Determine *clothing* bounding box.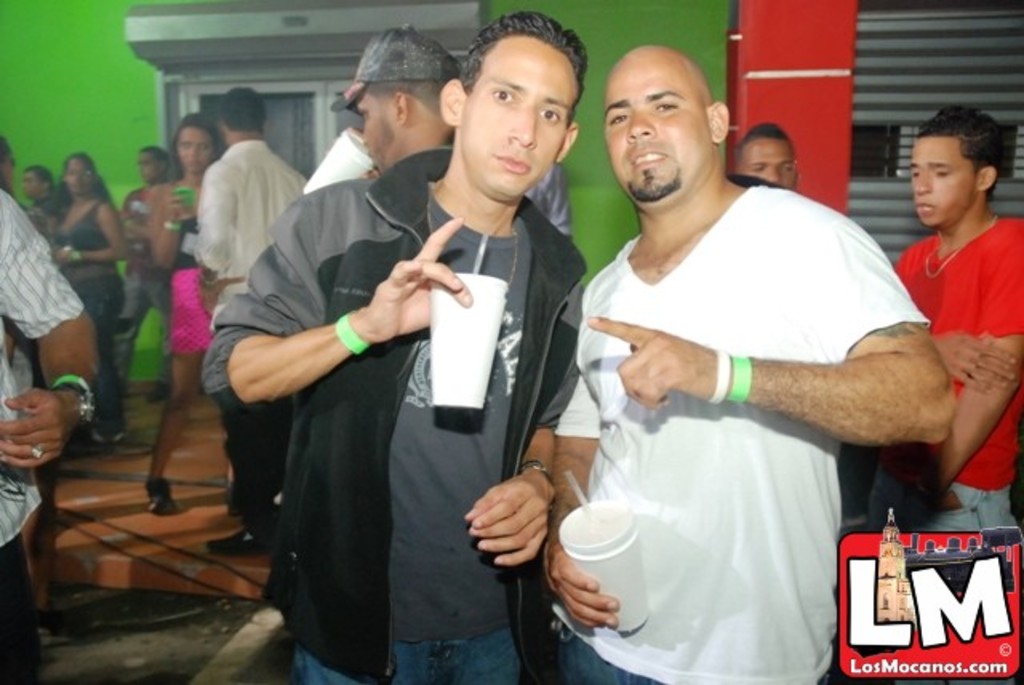
Determined: <box>861,211,1022,536</box>.
